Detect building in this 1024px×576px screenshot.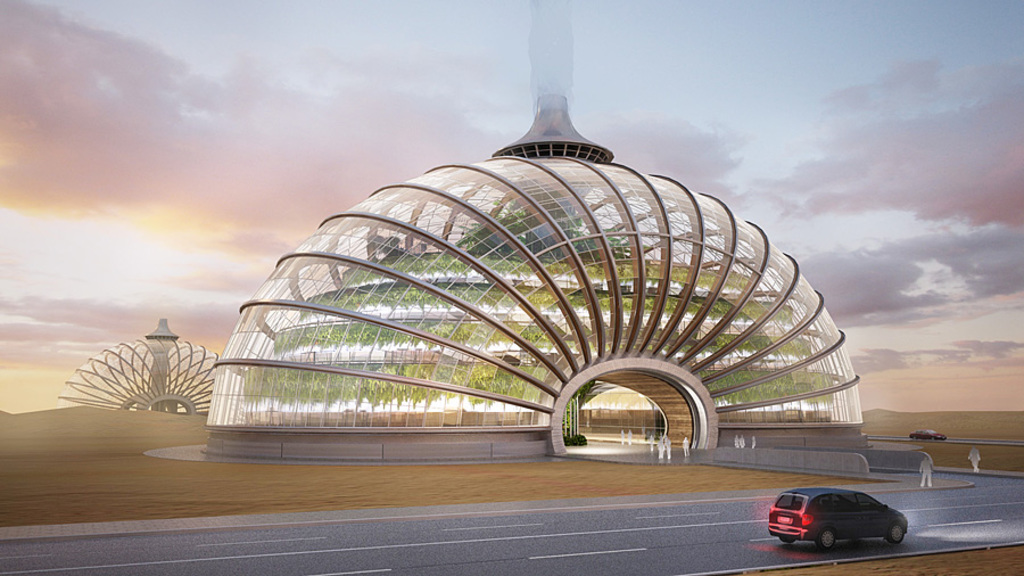
Detection: (53,332,217,418).
